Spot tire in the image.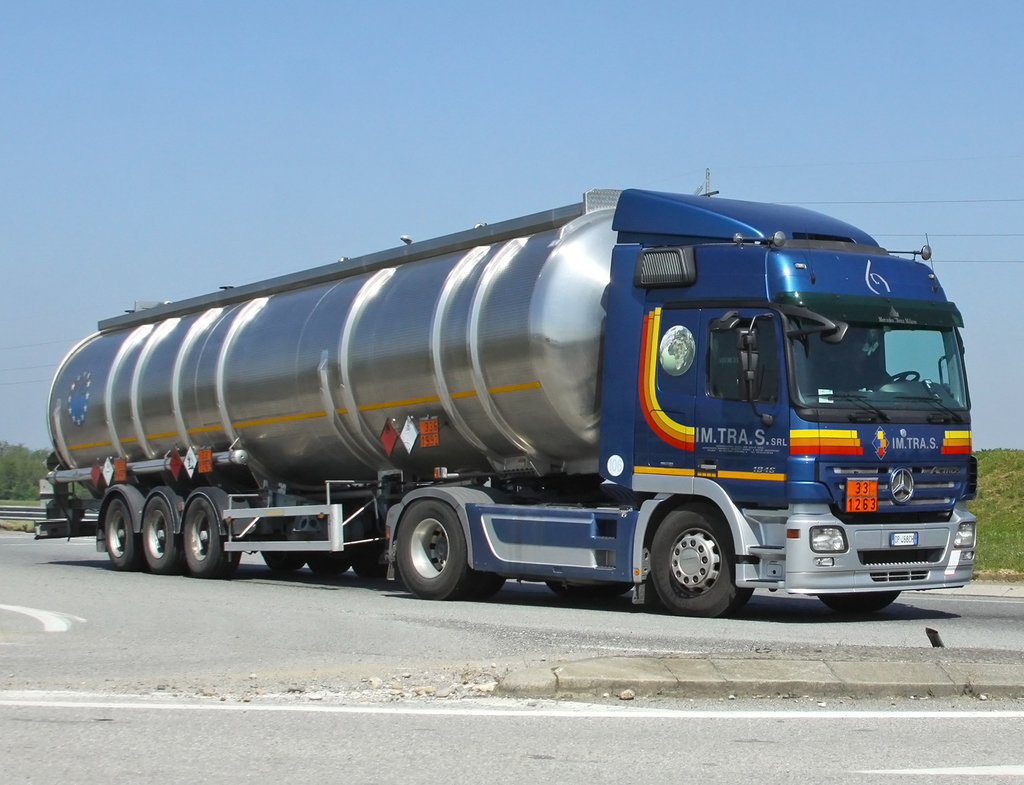
tire found at left=396, top=500, right=470, bottom=596.
